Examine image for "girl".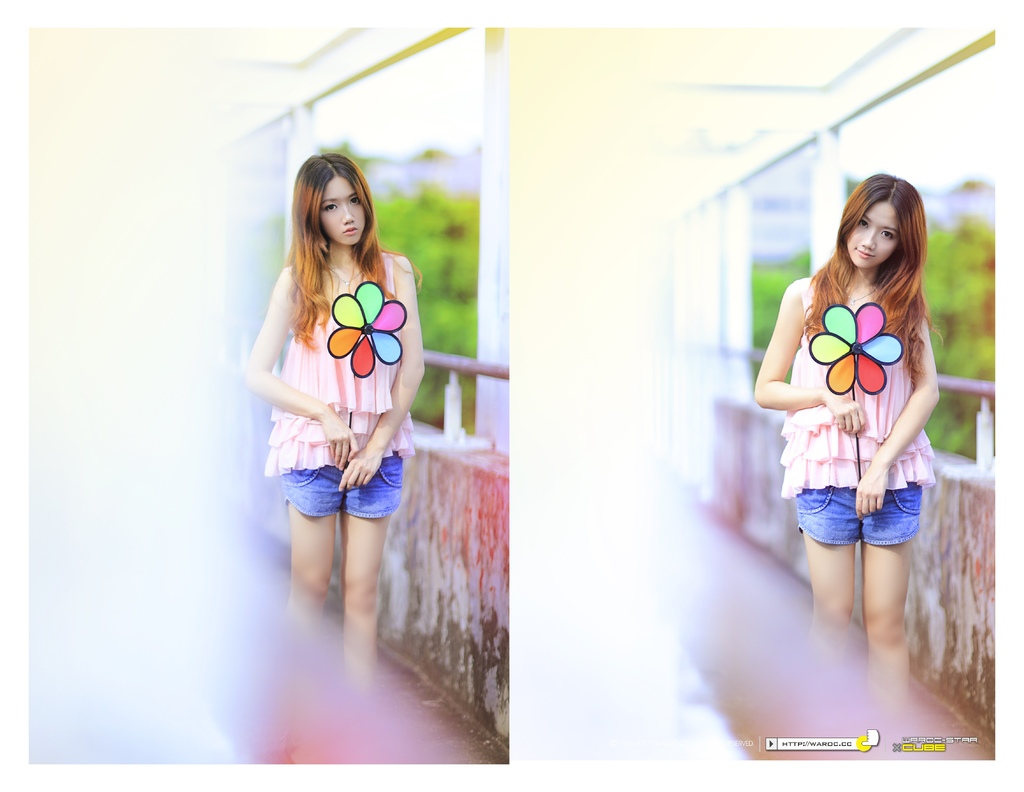
Examination result: 245 155 425 682.
